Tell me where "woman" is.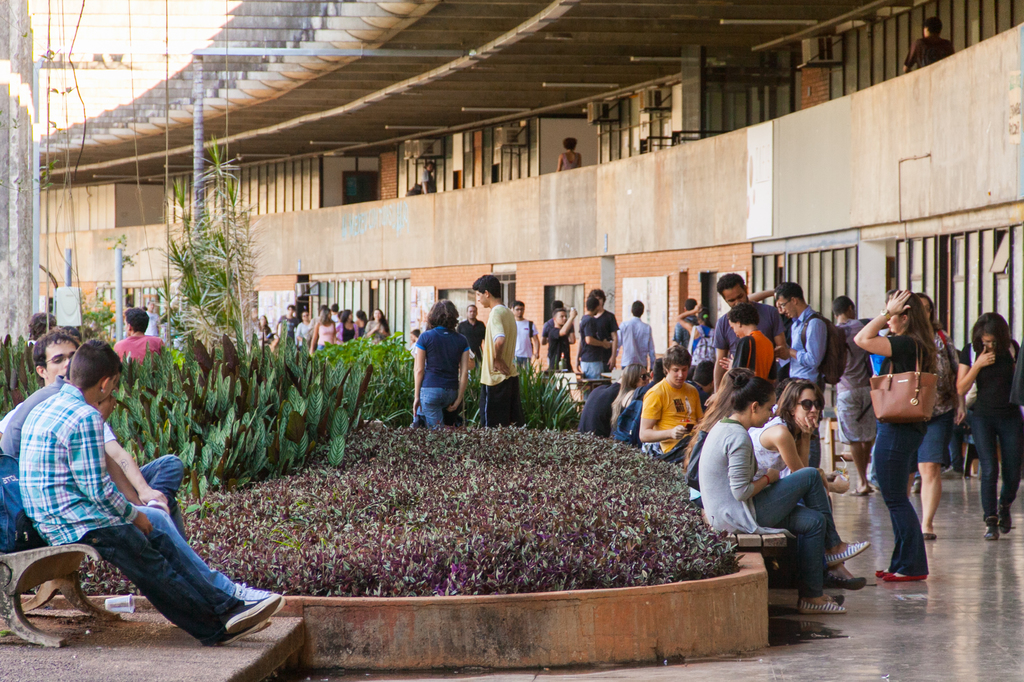
"woman" is at <box>696,369,867,620</box>.
